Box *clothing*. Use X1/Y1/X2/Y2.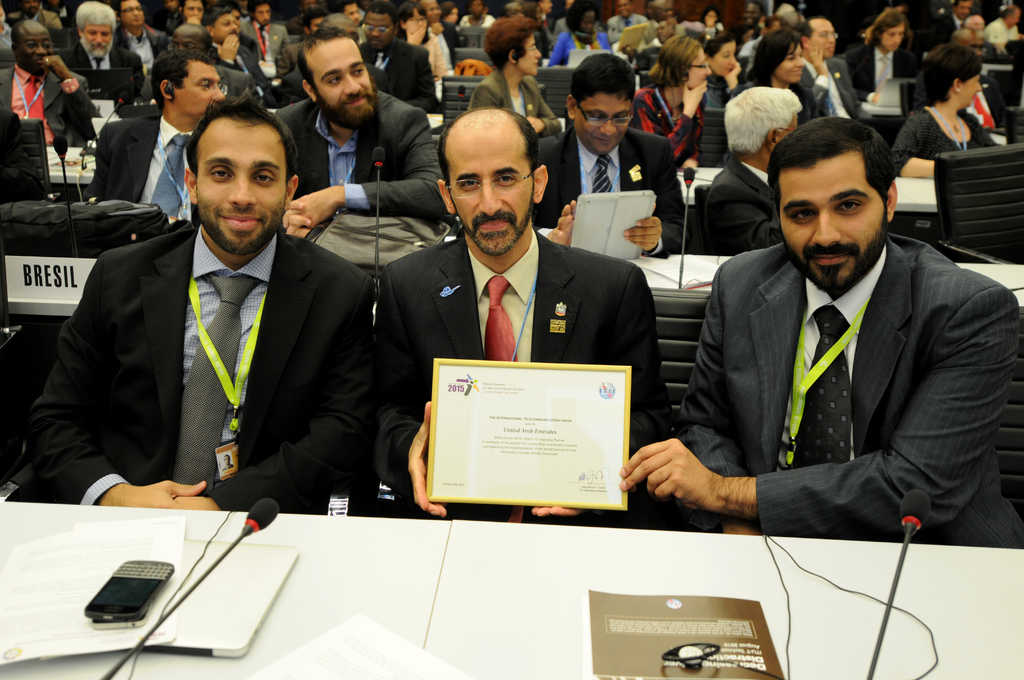
692/157/785/257.
